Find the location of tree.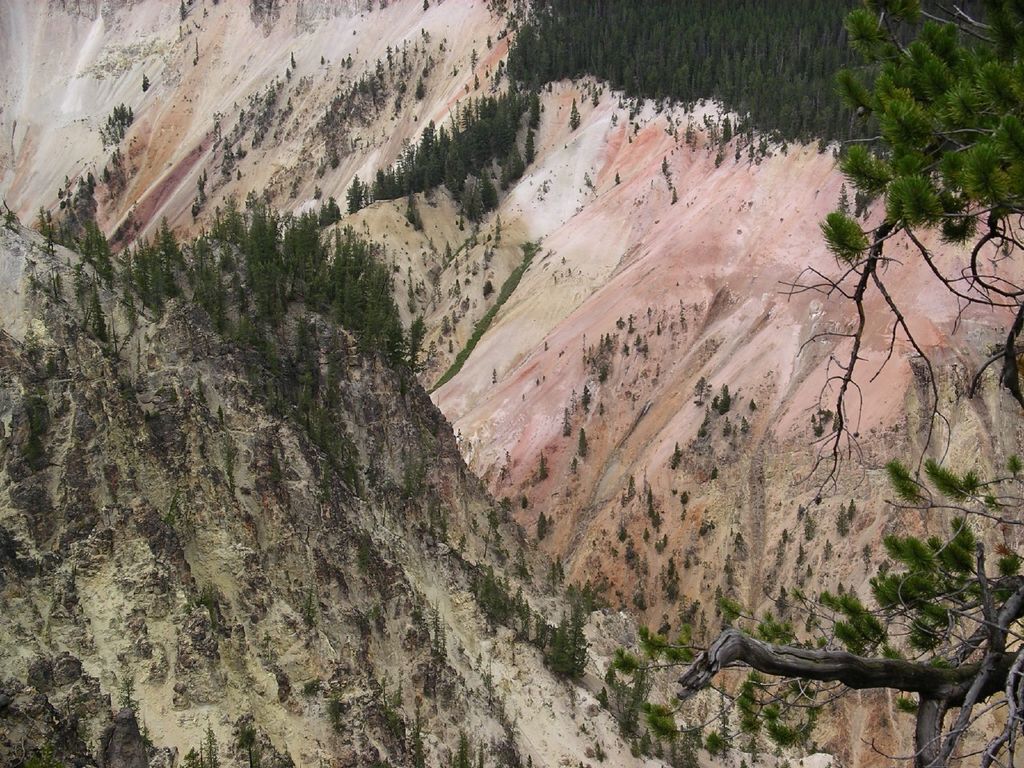
Location: 287:209:325:296.
